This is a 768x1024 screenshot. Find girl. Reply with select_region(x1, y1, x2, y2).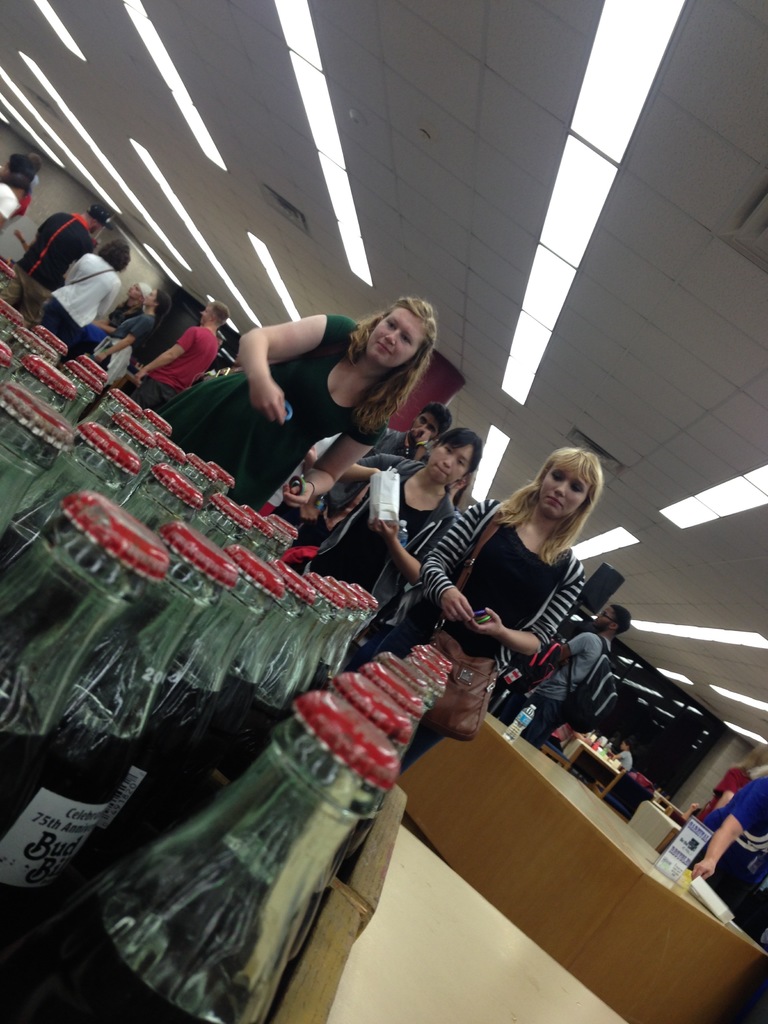
select_region(354, 433, 474, 627).
